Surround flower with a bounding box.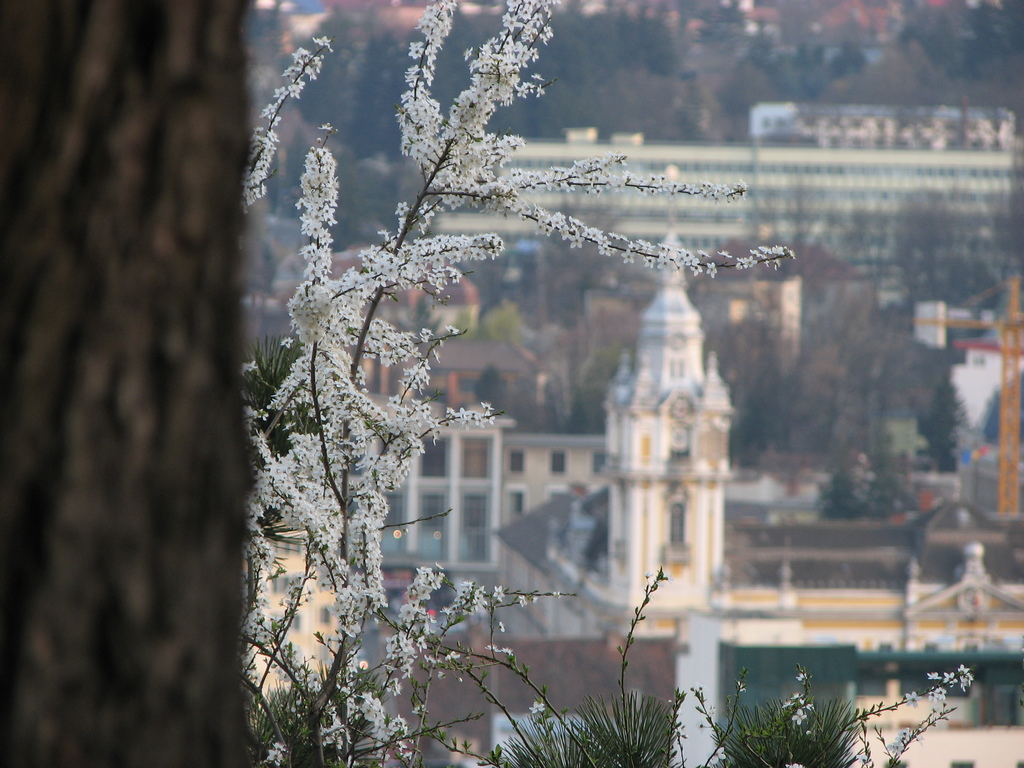
rect(798, 669, 805, 680).
